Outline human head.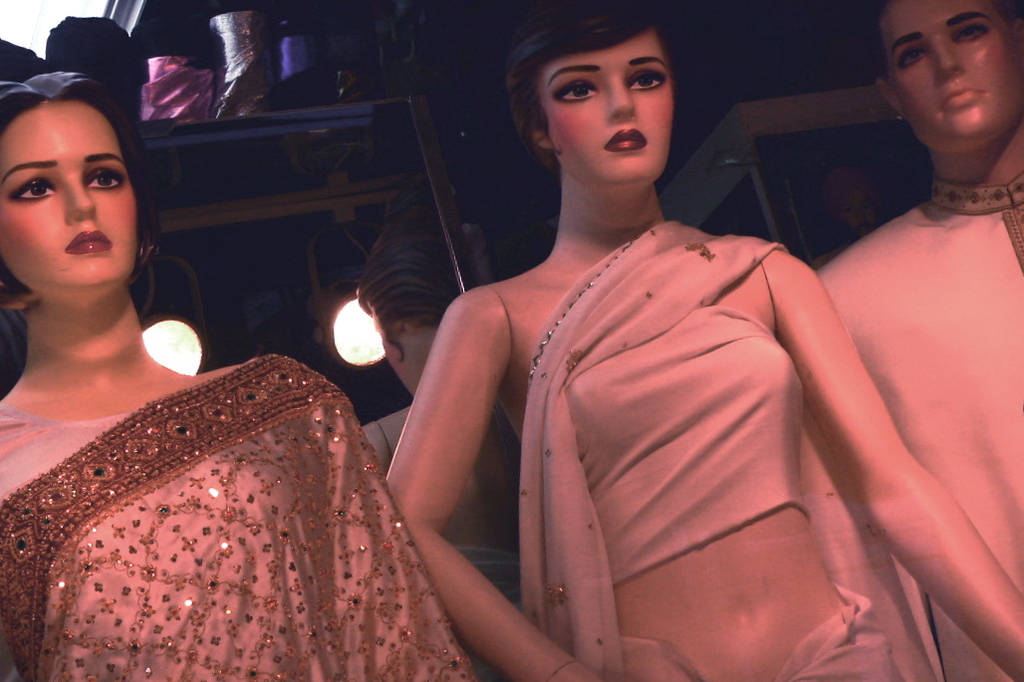
Outline: x1=505, y1=0, x2=684, y2=193.
